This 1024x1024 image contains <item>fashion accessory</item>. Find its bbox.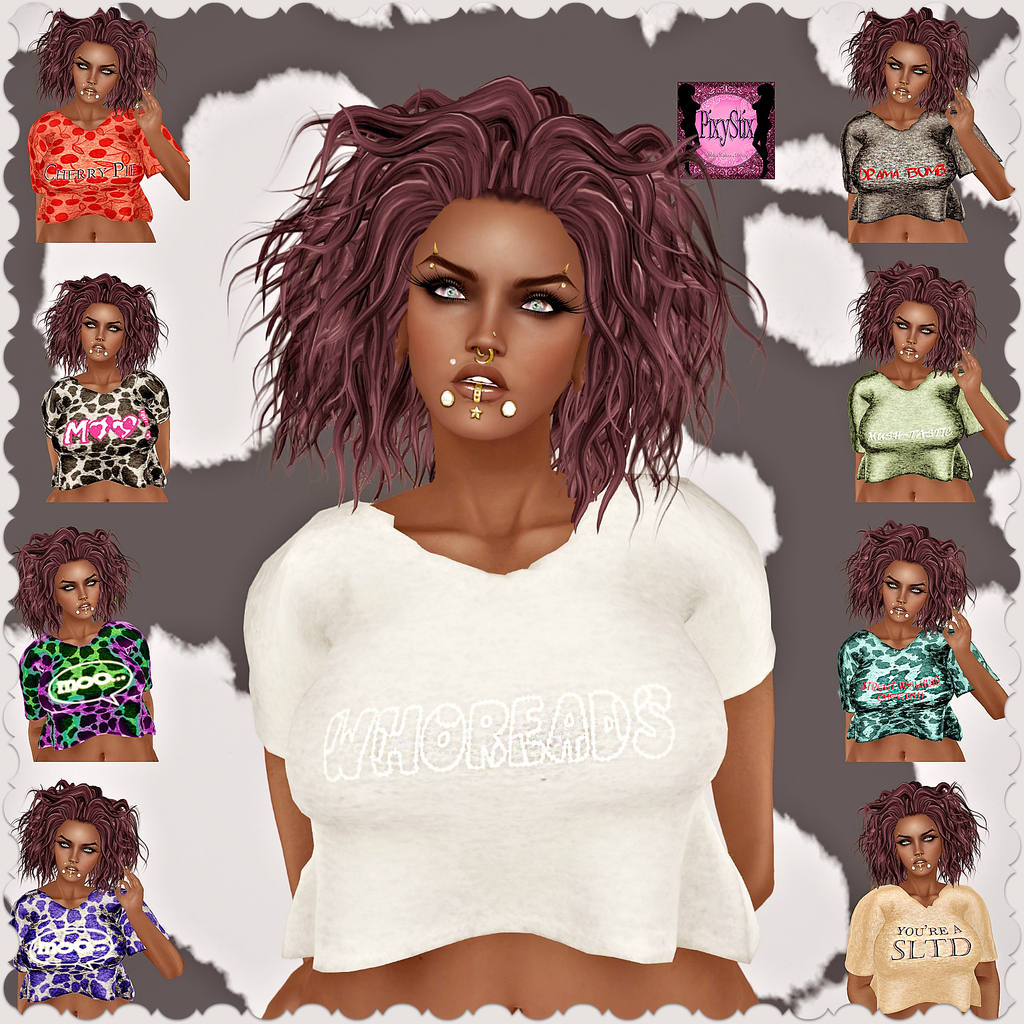
{"left": 76, "top": 601, "right": 78, "bottom": 605}.
